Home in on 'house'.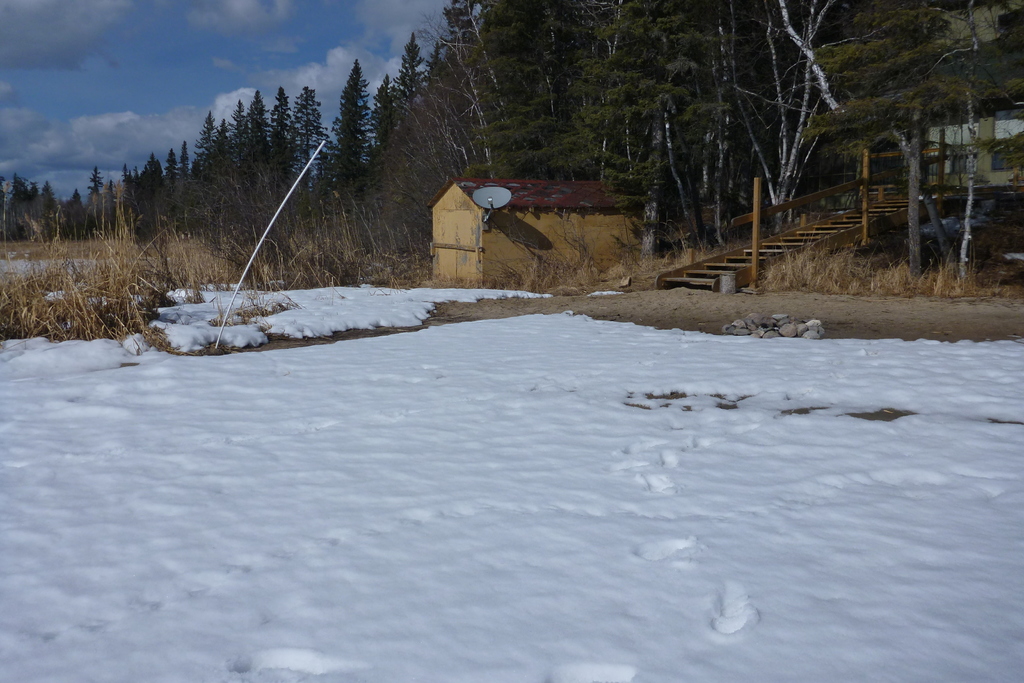
Homed in at bbox(418, 156, 660, 284).
